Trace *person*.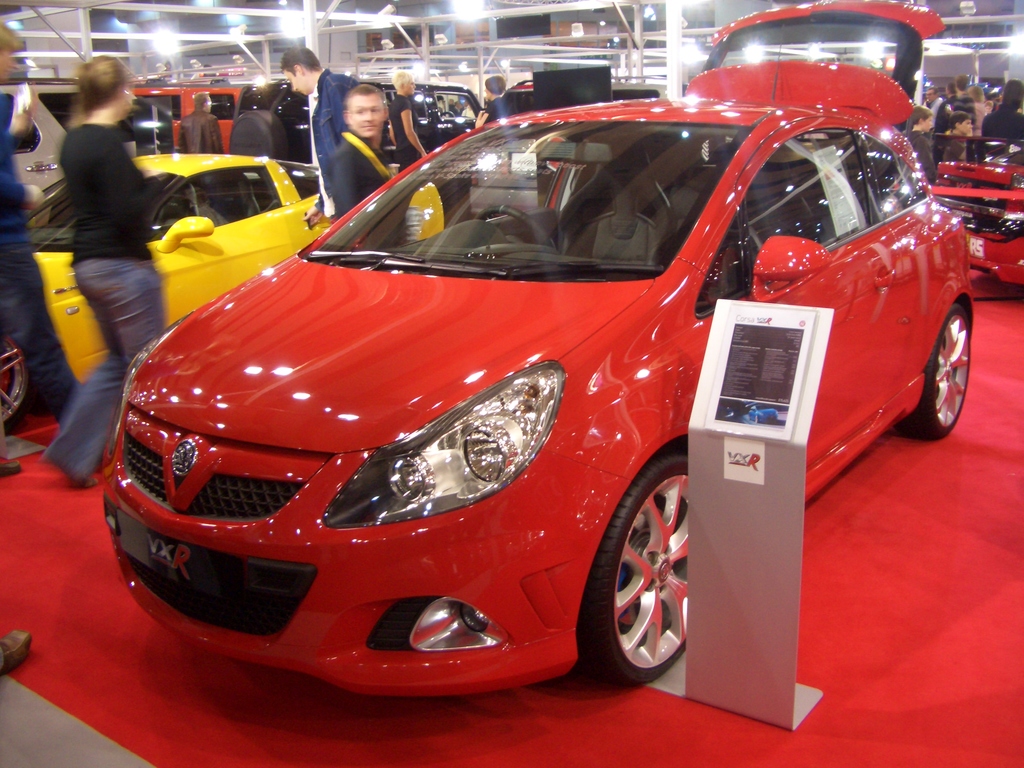
Traced to rect(0, 20, 83, 474).
